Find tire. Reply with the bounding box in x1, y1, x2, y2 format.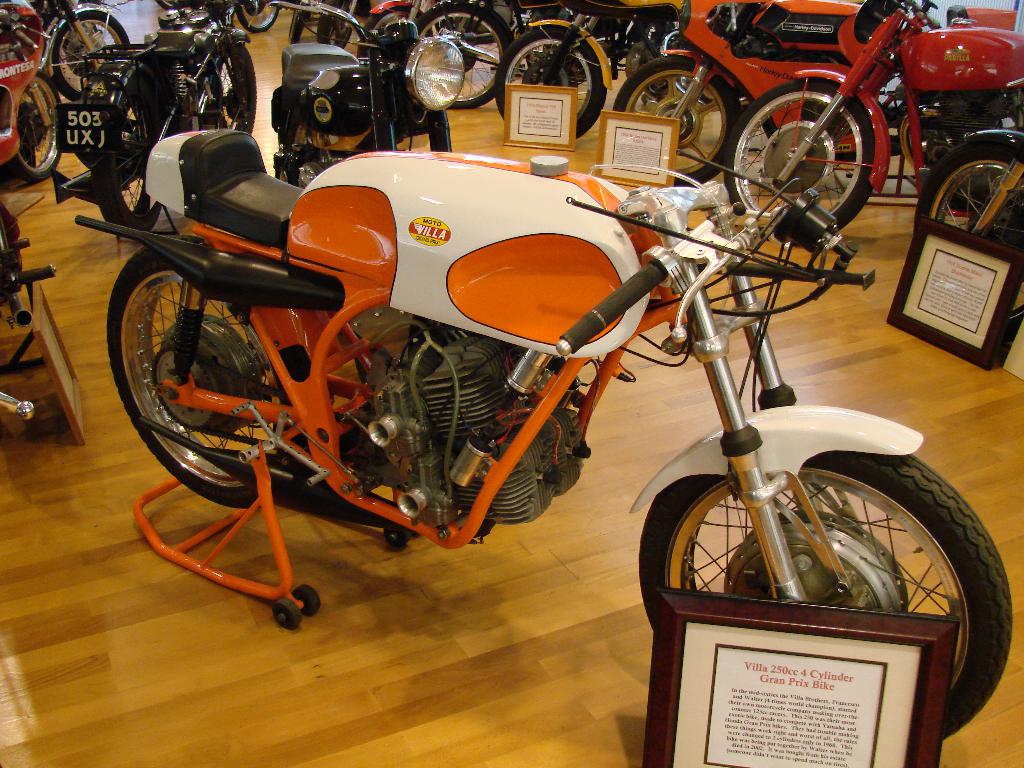
230, 2, 287, 32.
